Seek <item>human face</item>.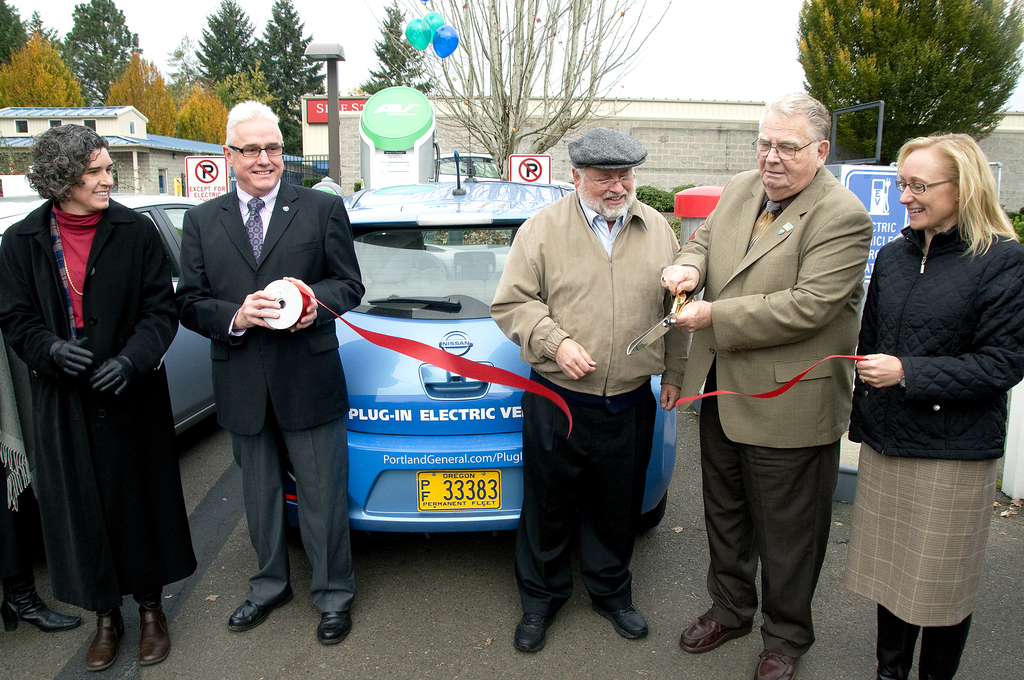
rect(898, 152, 959, 232).
